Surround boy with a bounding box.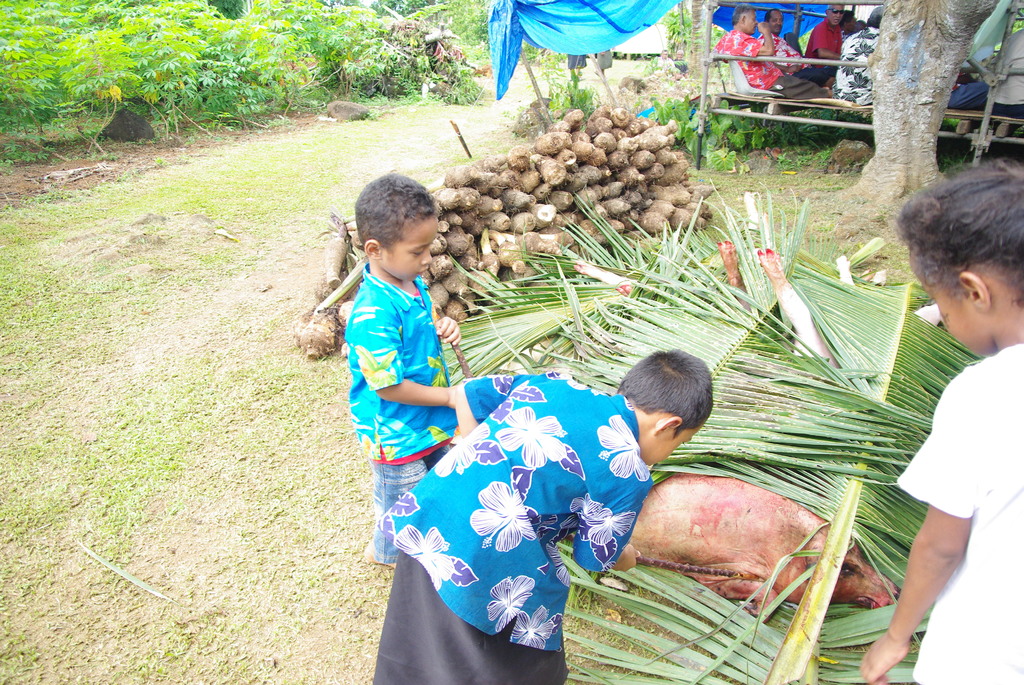
rect(375, 341, 711, 684).
